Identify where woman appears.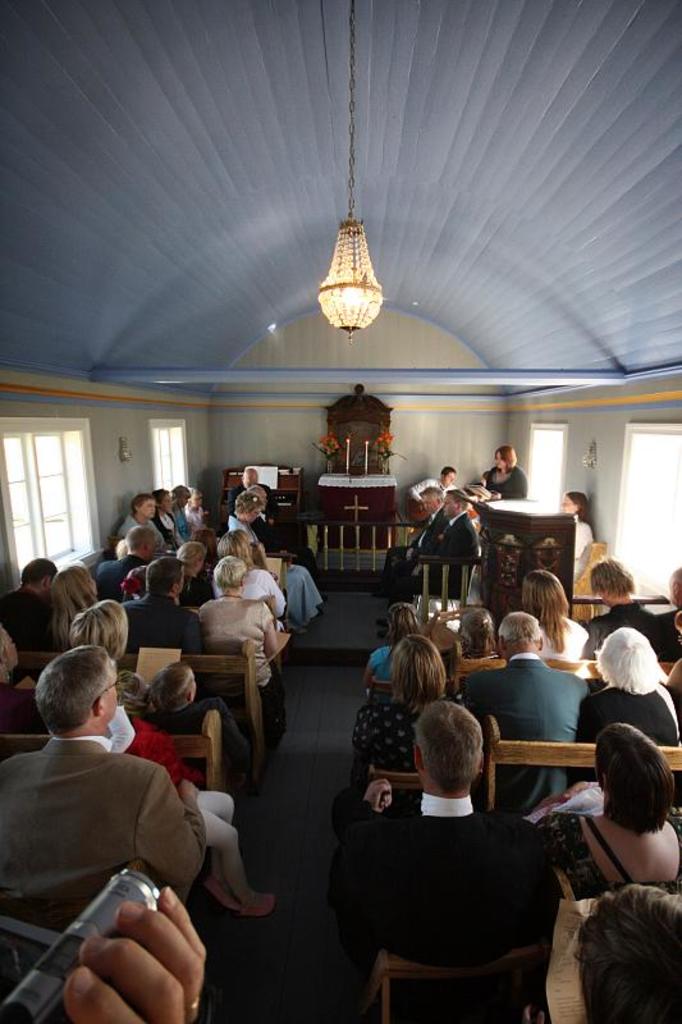
Appears at pyautogui.locateOnScreen(351, 639, 454, 785).
